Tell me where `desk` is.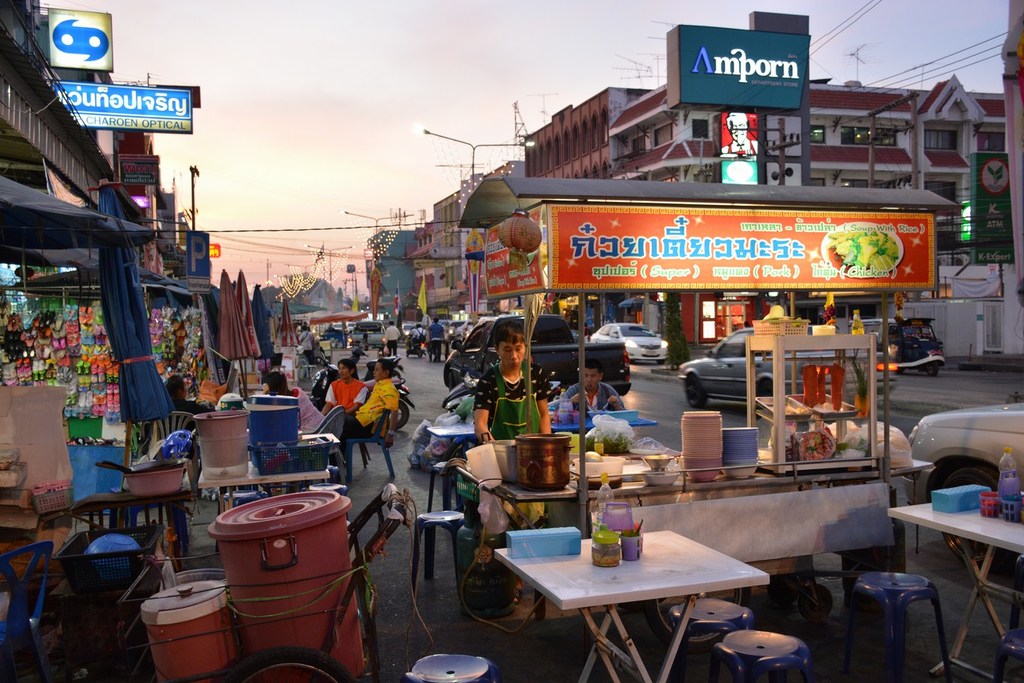
`desk` is at (863,463,1015,657).
